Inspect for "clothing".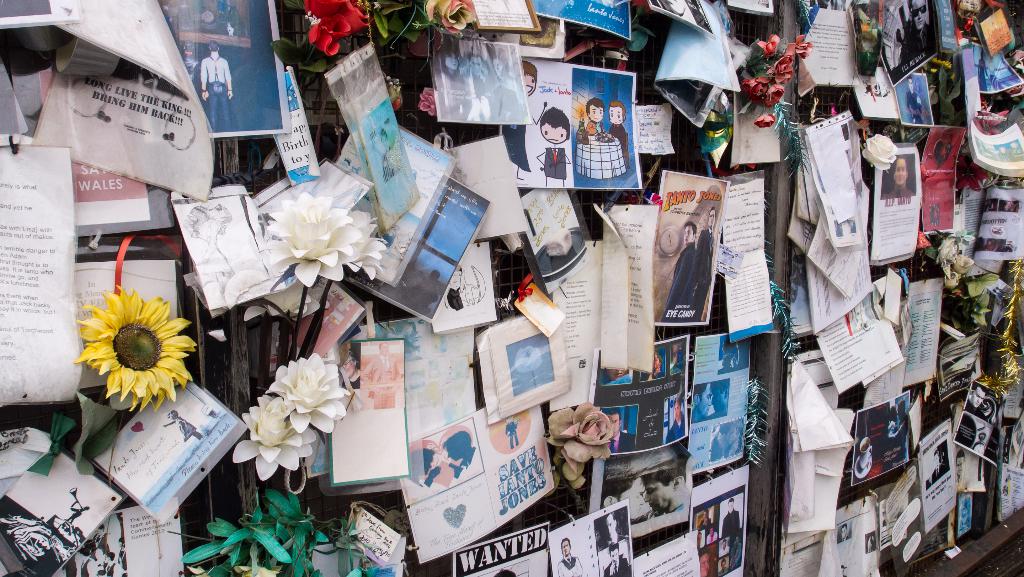
Inspection: x1=666, y1=413, x2=684, y2=449.
